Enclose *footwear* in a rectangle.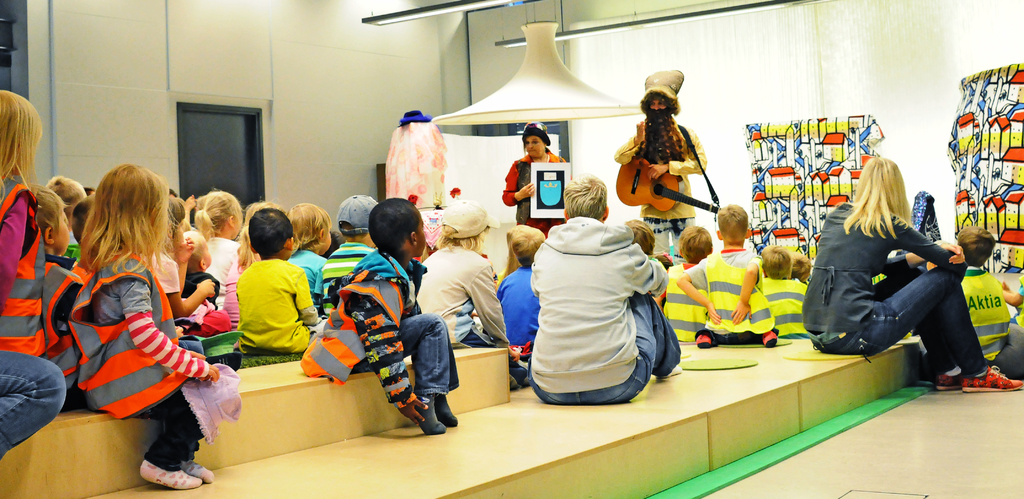
bbox(930, 372, 967, 393).
